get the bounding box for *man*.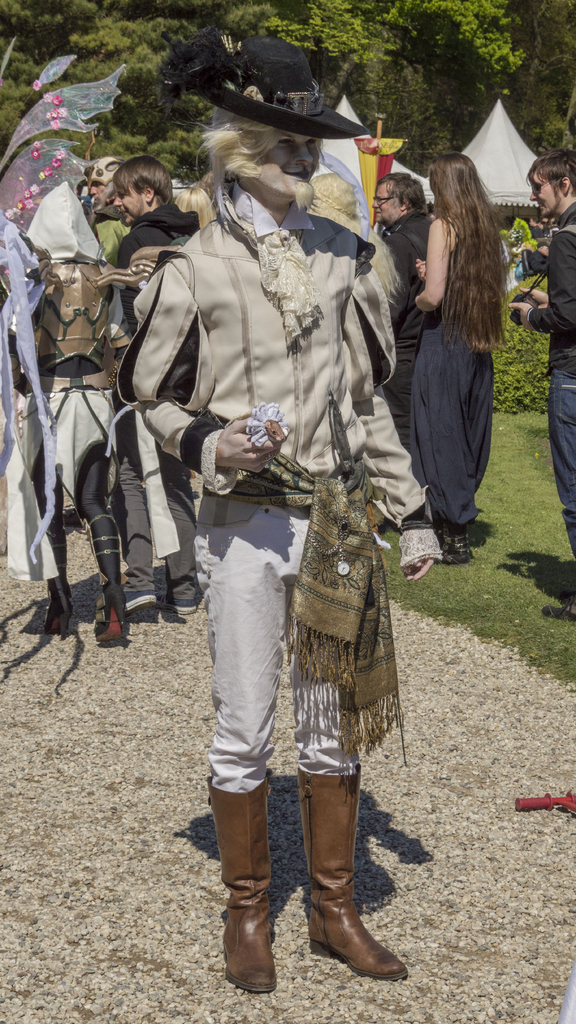
508:147:575:617.
